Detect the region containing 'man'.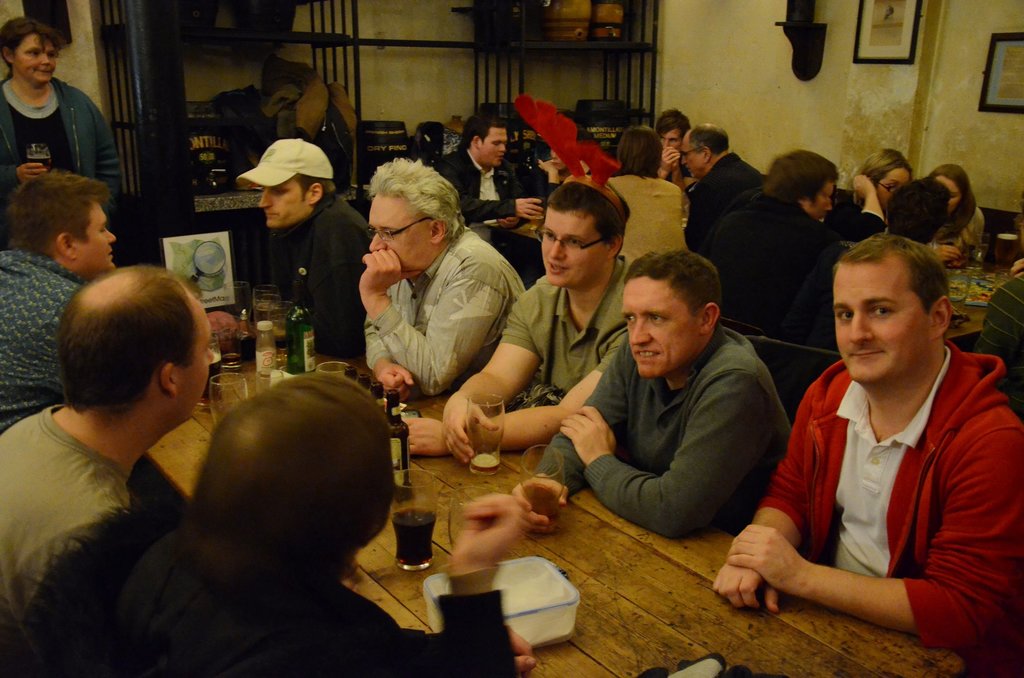
{"x1": 0, "y1": 165, "x2": 119, "y2": 433}.
